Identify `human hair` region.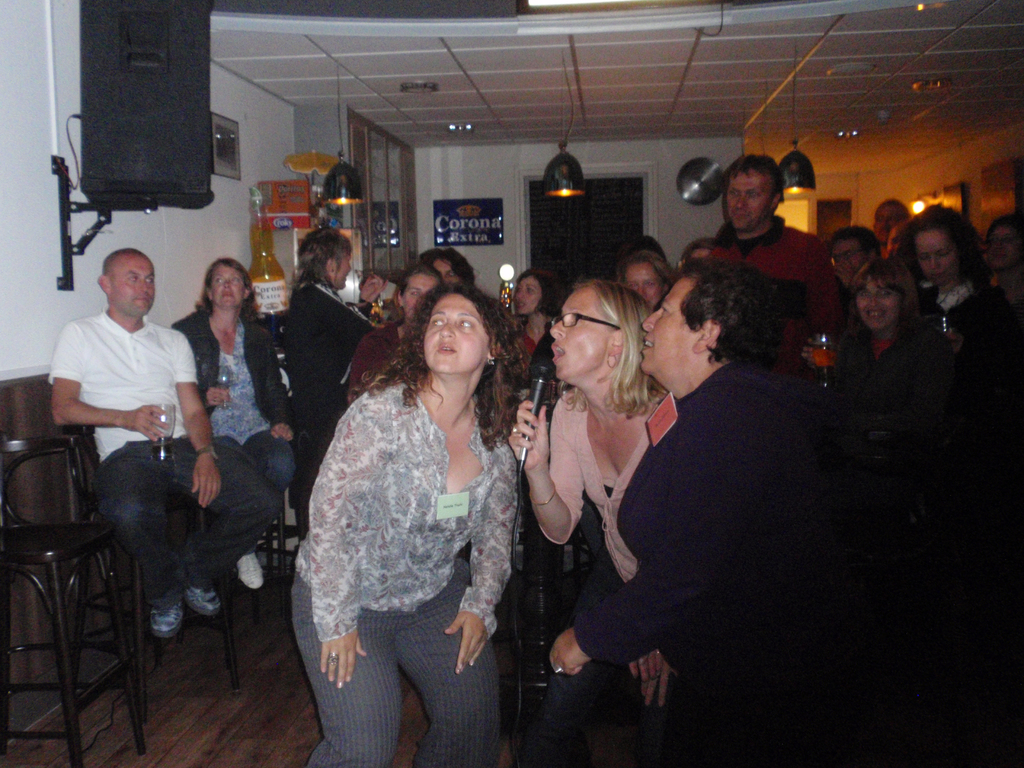
Region: [849, 259, 918, 330].
